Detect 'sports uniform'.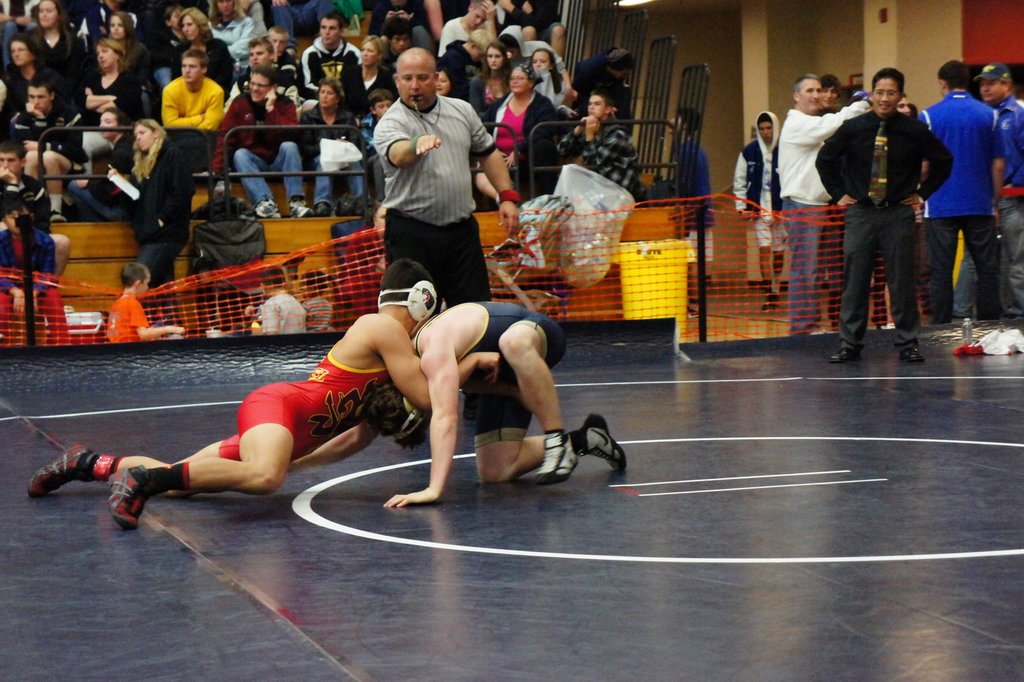
Detected at [x1=664, y1=141, x2=714, y2=260].
